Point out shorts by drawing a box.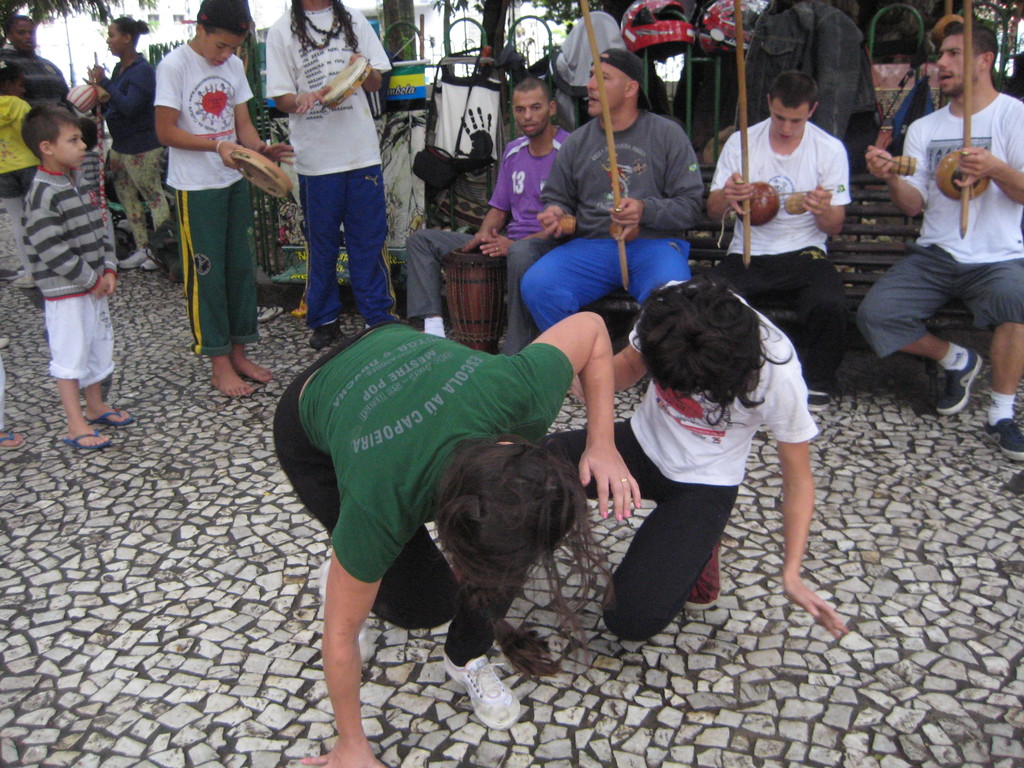
box(852, 241, 1023, 359).
